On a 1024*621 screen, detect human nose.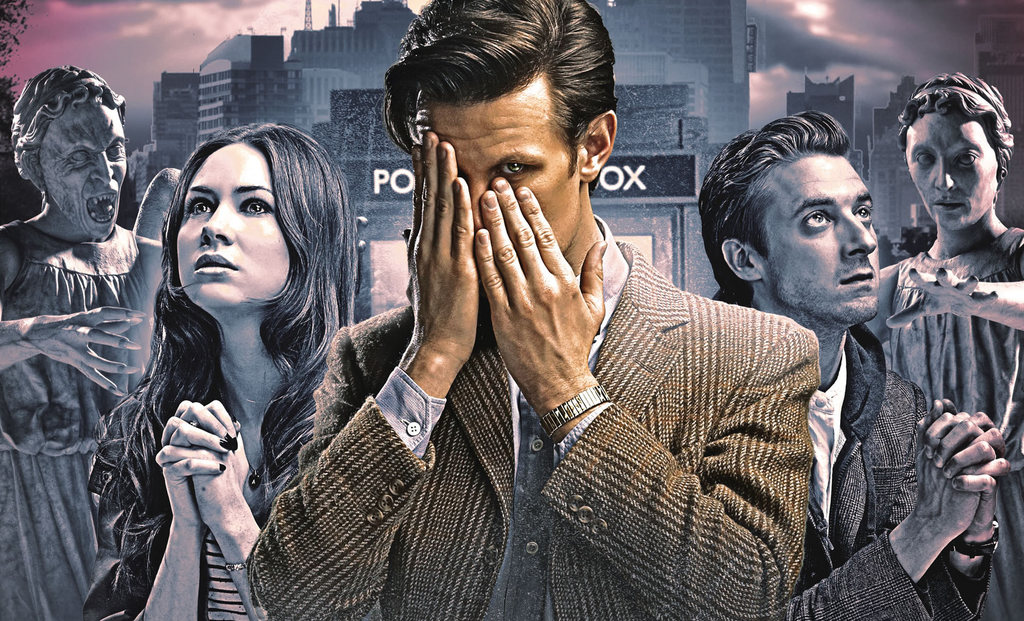
{"x1": 934, "y1": 159, "x2": 952, "y2": 191}.
